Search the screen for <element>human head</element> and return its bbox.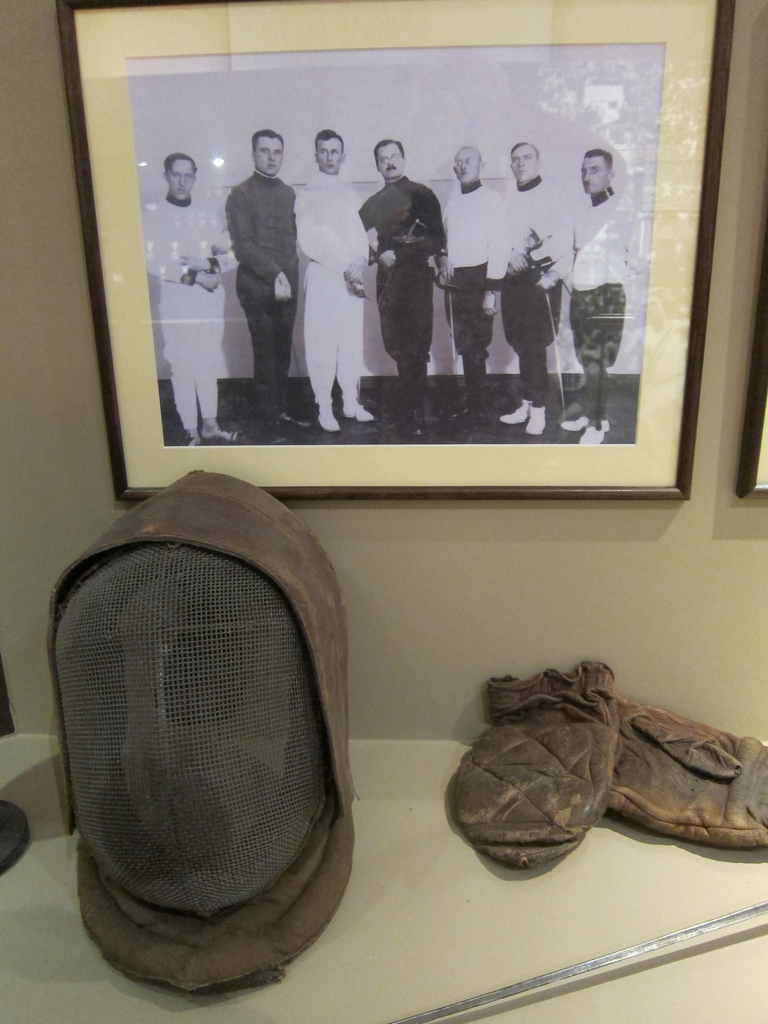
Found: Rect(450, 146, 483, 184).
